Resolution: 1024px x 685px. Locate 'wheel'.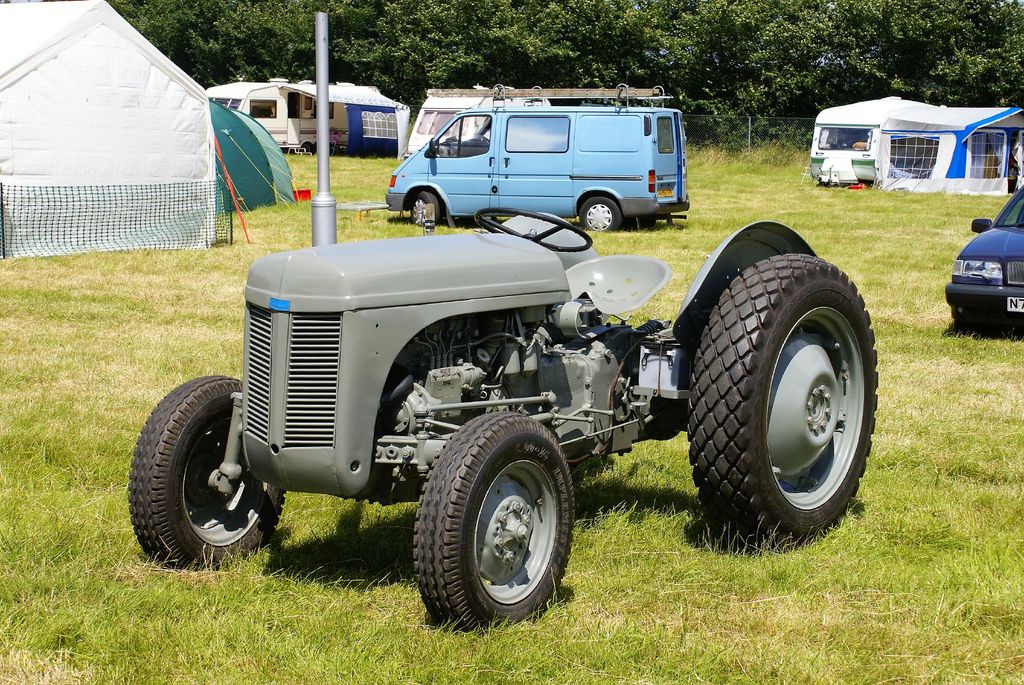
box(685, 255, 877, 548).
